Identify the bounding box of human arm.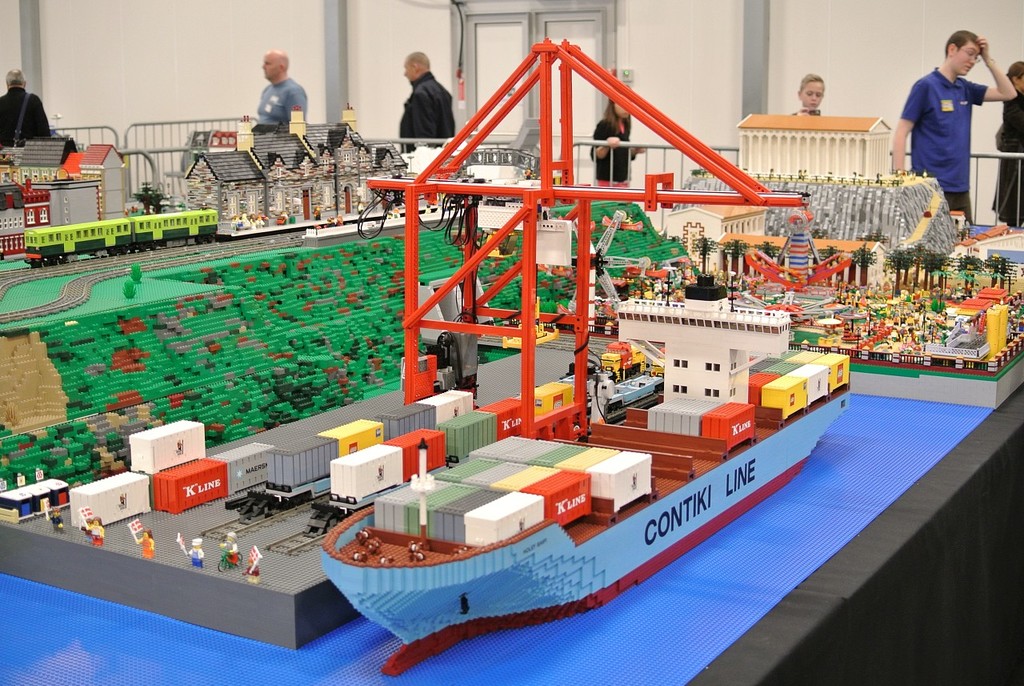
282:92:311:129.
